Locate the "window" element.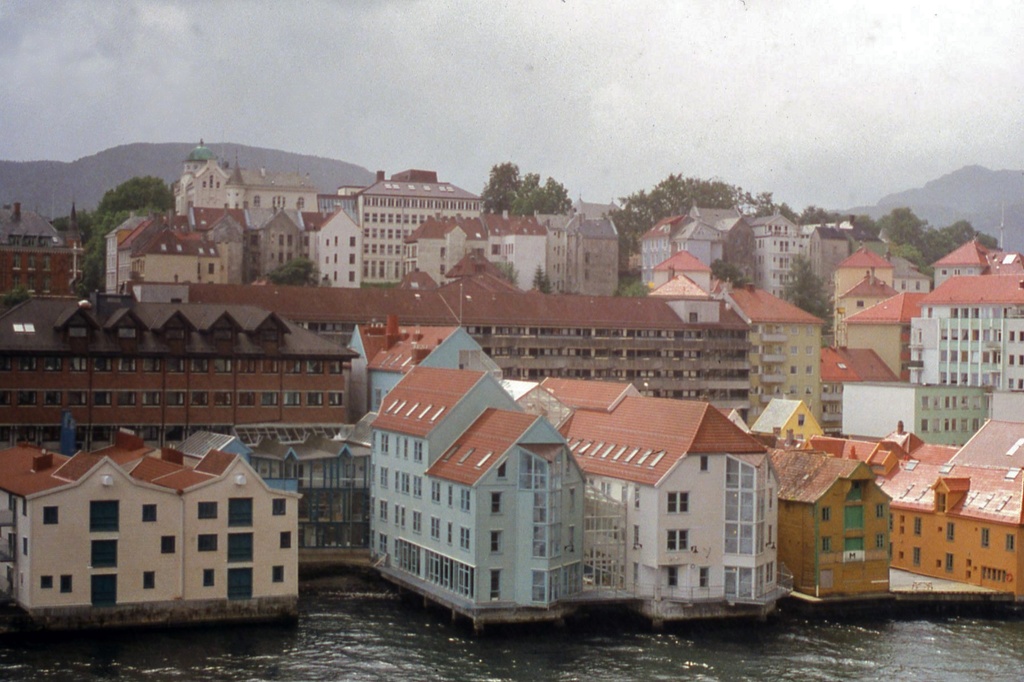
Element bbox: bbox=[820, 505, 832, 521].
